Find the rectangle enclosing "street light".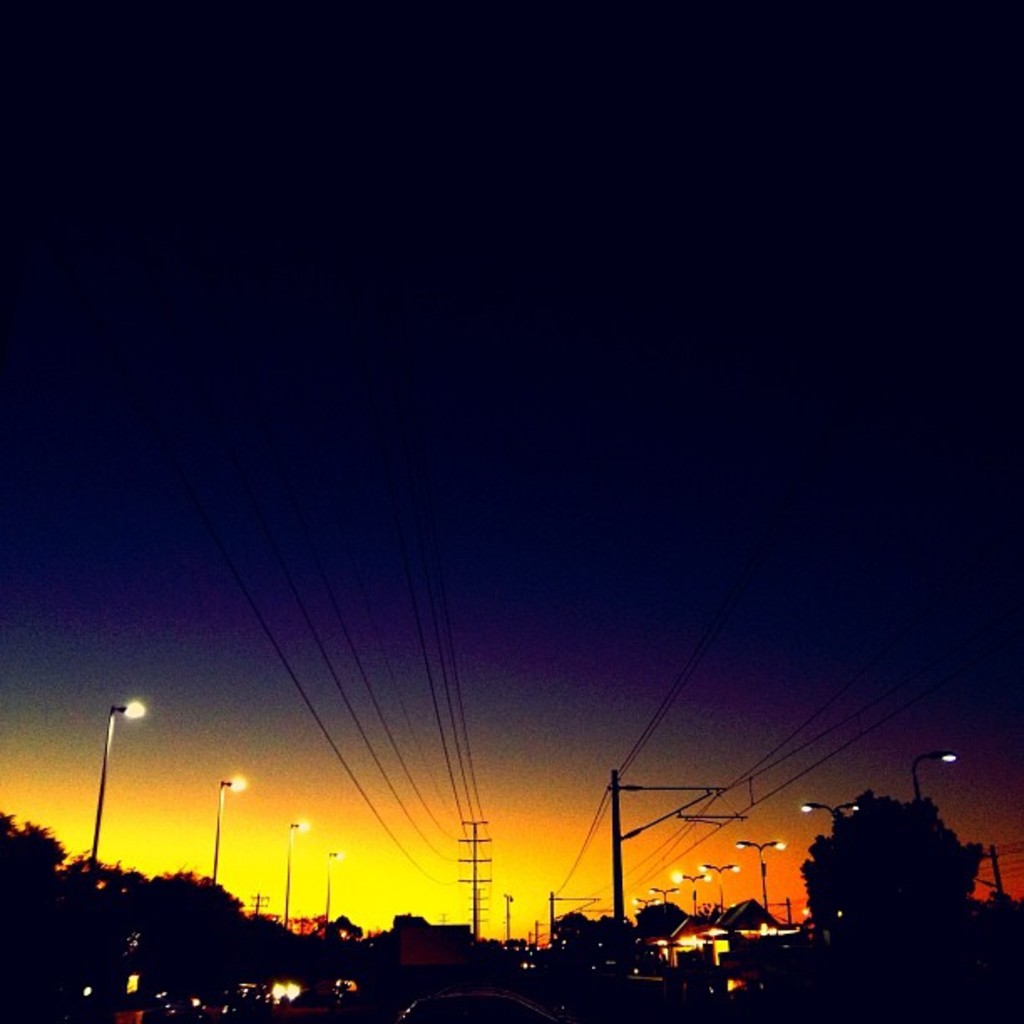
crop(738, 830, 788, 917).
